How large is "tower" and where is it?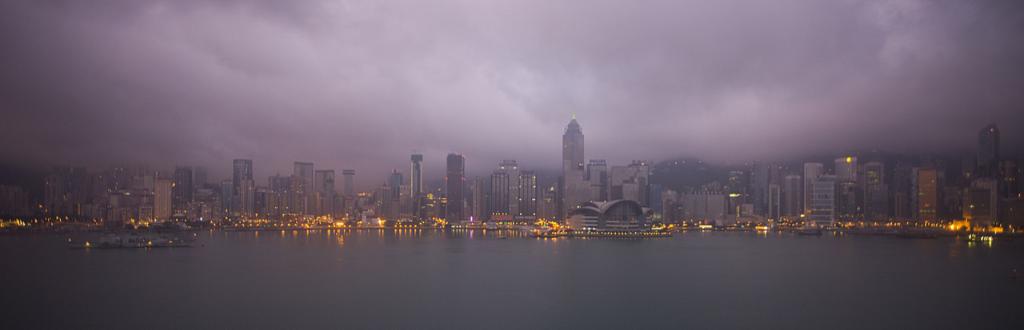
Bounding box: {"left": 518, "top": 171, "right": 535, "bottom": 224}.
